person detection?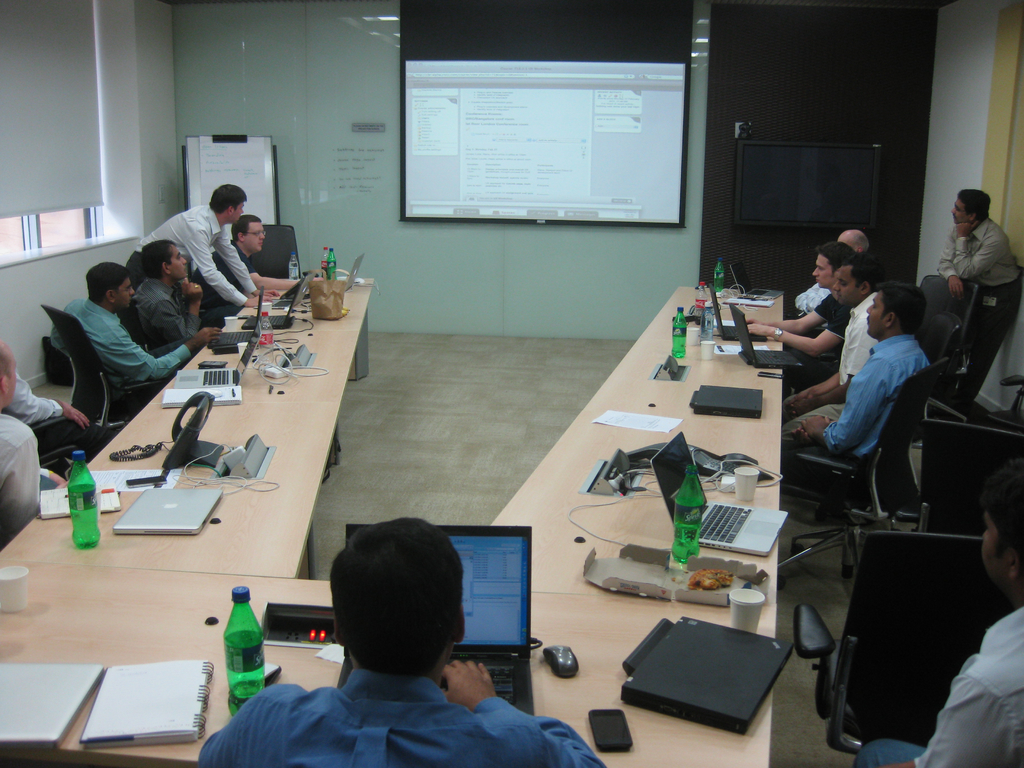
[left=778, top=254, right=877, bottom=449]
